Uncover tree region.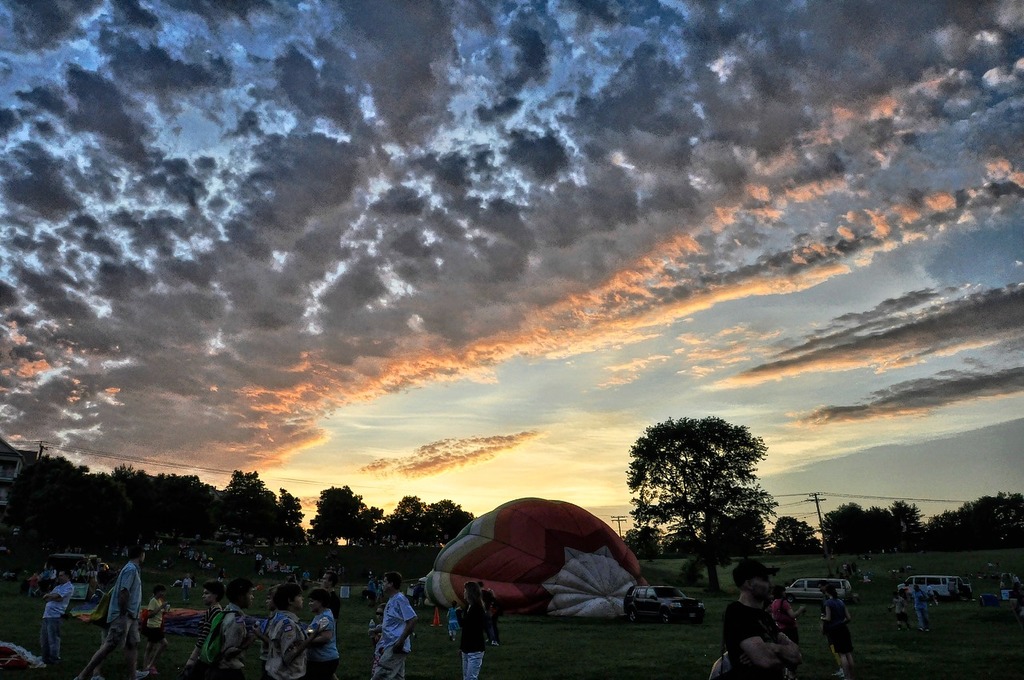
Uncovered: bbox=(114, 464, 178, 529).
